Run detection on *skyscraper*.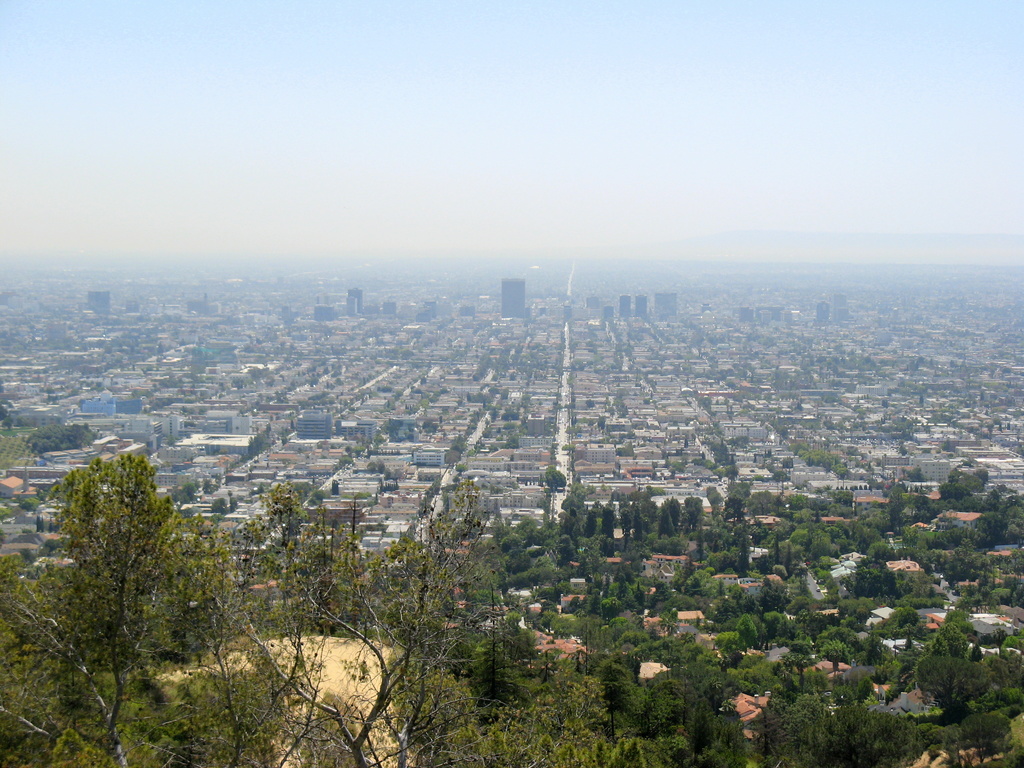
Result: pyautogui.locateOnScreen(613, 289, 630, 318).
